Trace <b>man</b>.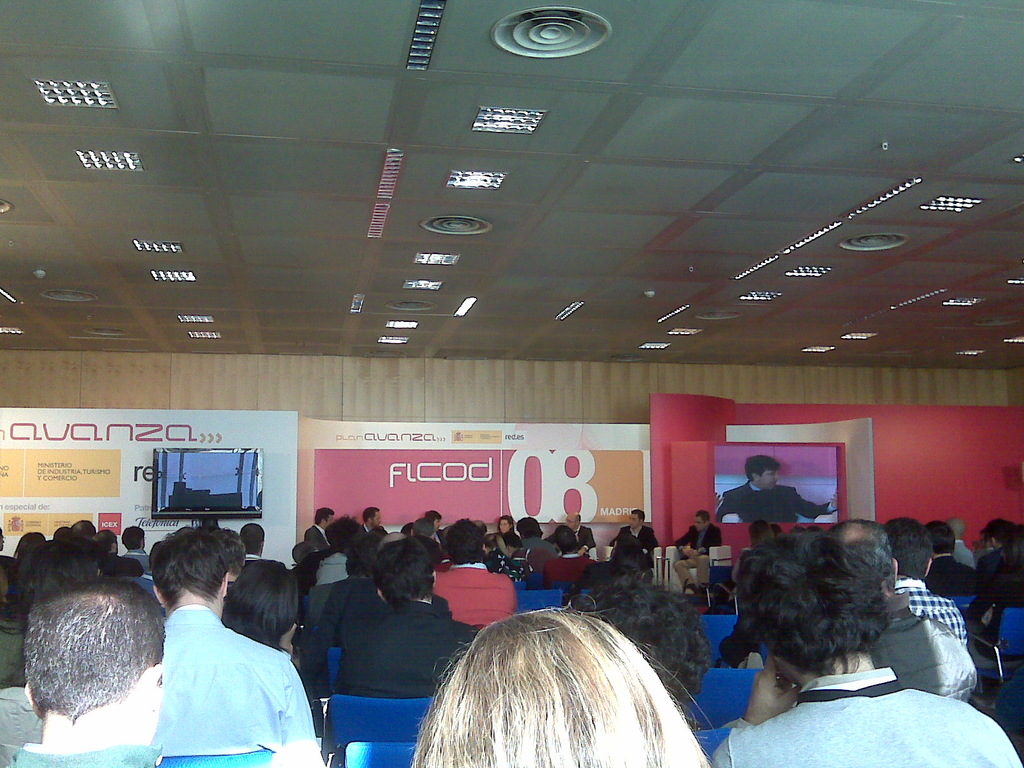
Traced to select_region(545, 513, 598, 551).
